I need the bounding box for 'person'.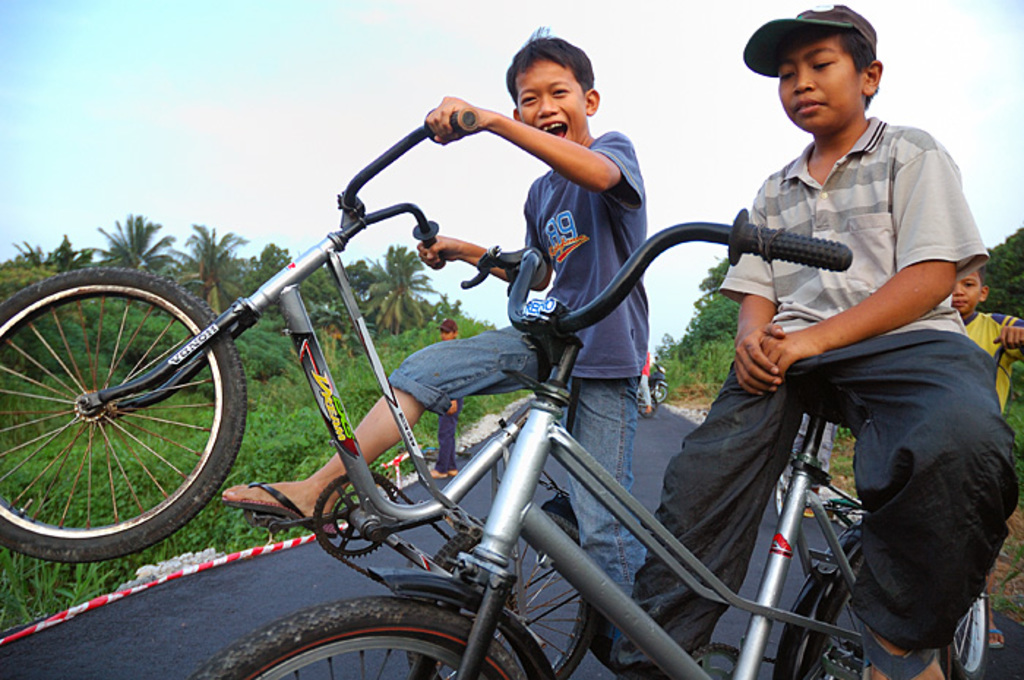
Here it is: Rect(603, 0, 1023, 679).
